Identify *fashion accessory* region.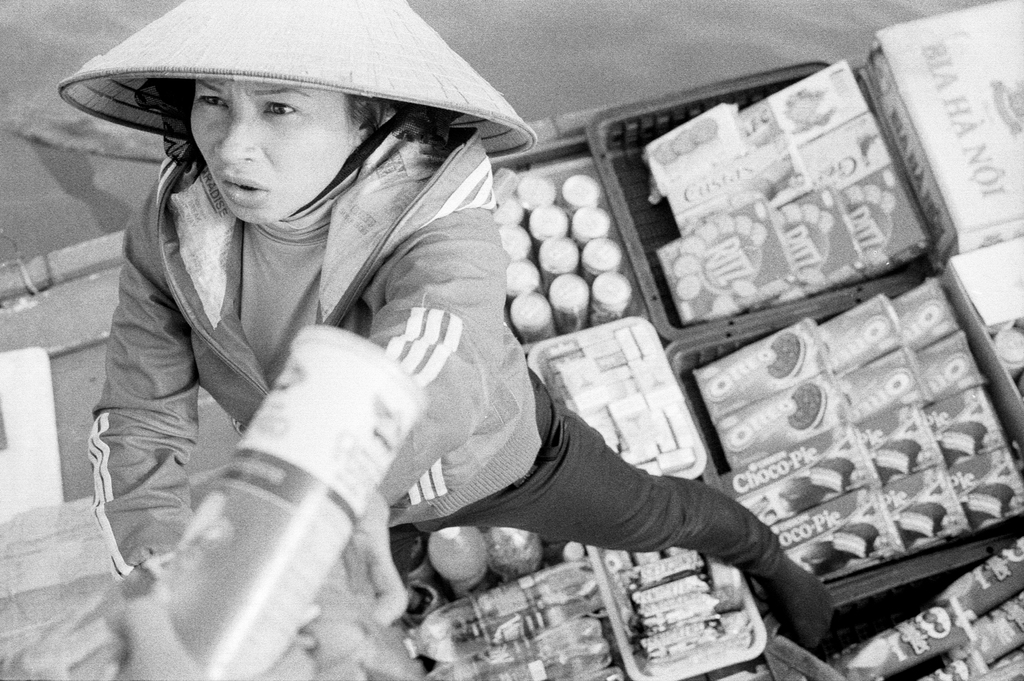
Region: bbox=(58, 0, 538, 162).
